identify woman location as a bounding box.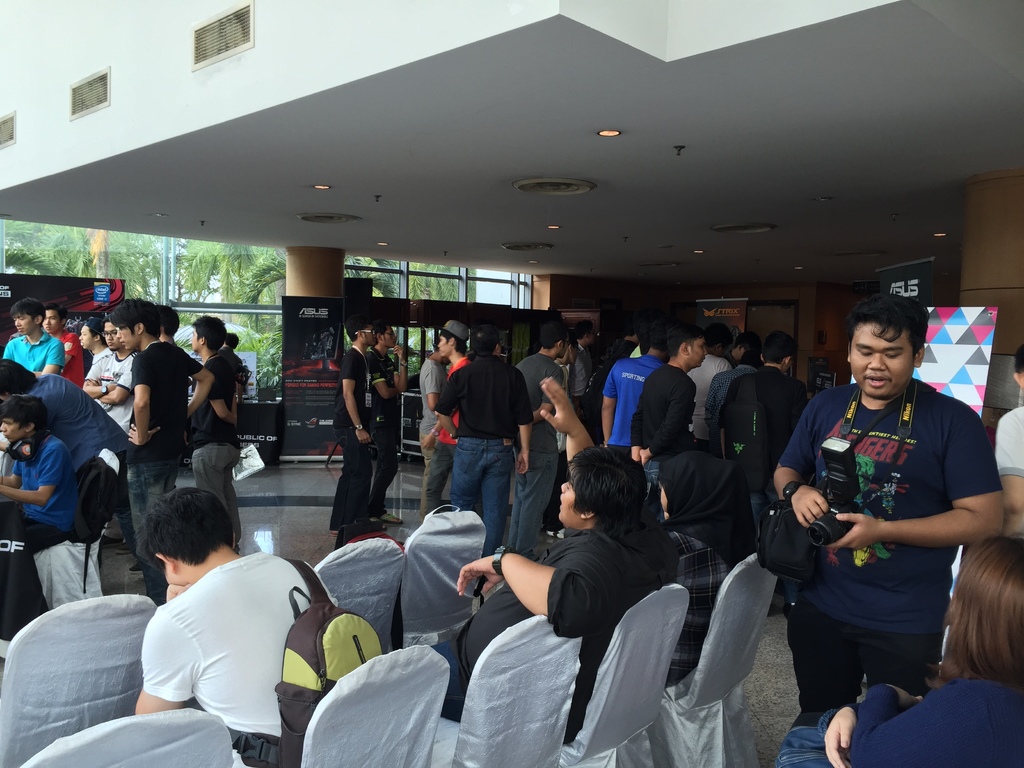
box(780, 536, 1023, 767).
